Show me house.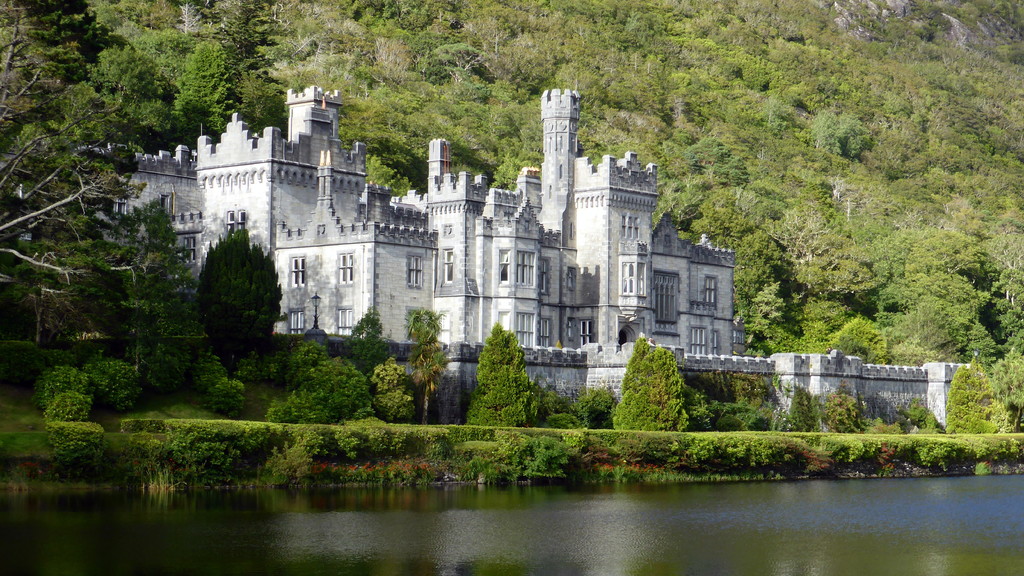
house is here: region(127, 76, 781, 418).
